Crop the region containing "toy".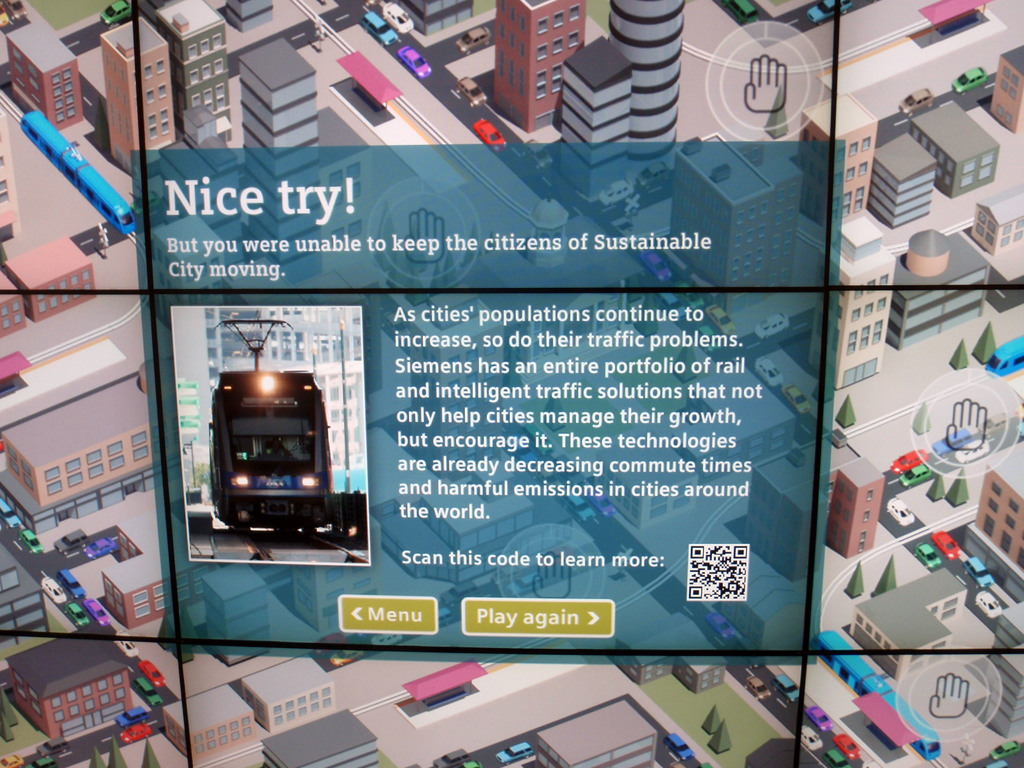
Crop region: crop(117, 719, 157, 748).
